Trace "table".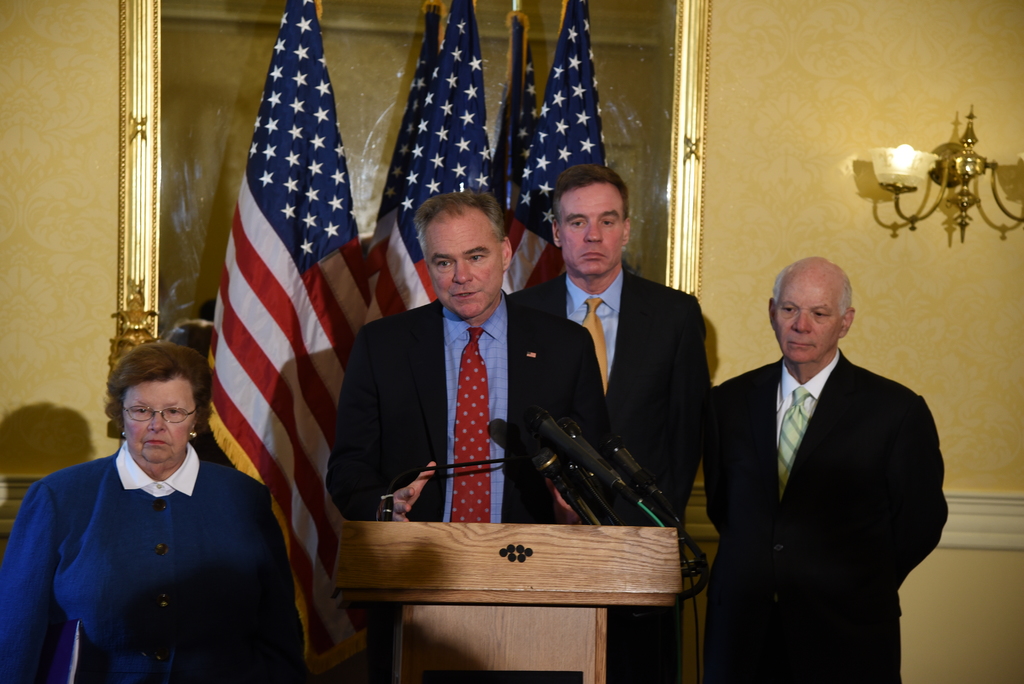
Traced to (x1=282, y1=510, x2=706, y2=649).
